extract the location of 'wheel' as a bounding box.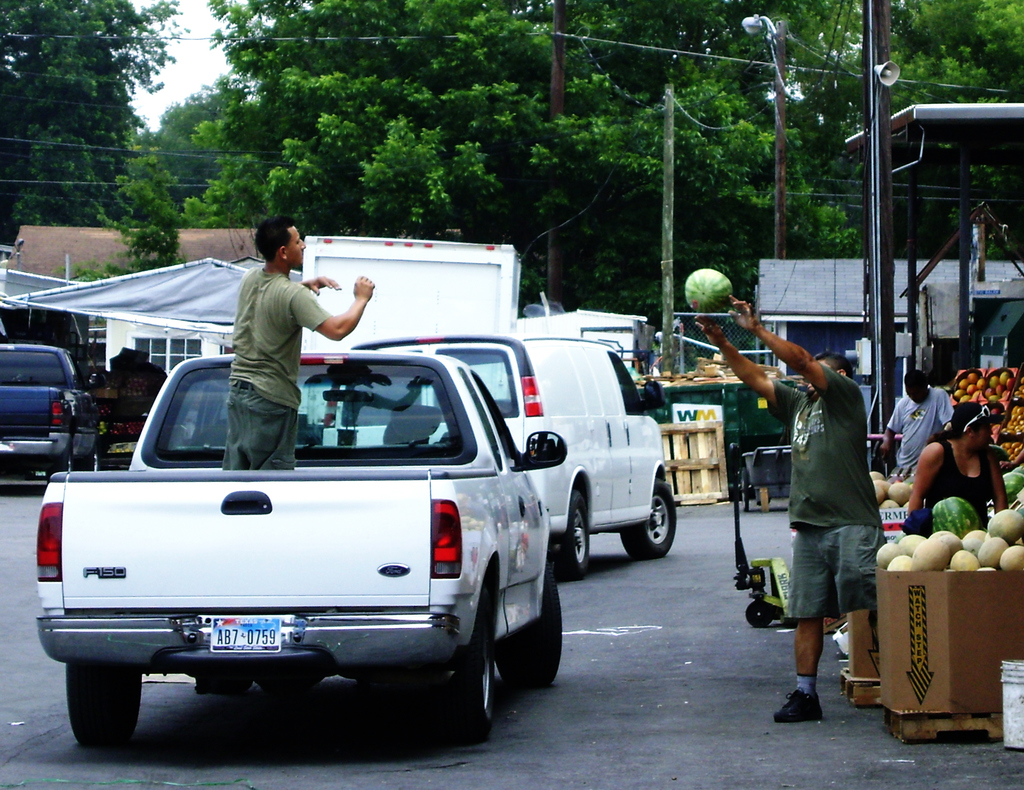
{"x1": 543, "y1": 493, "x2": 596, "y2": 586}.
